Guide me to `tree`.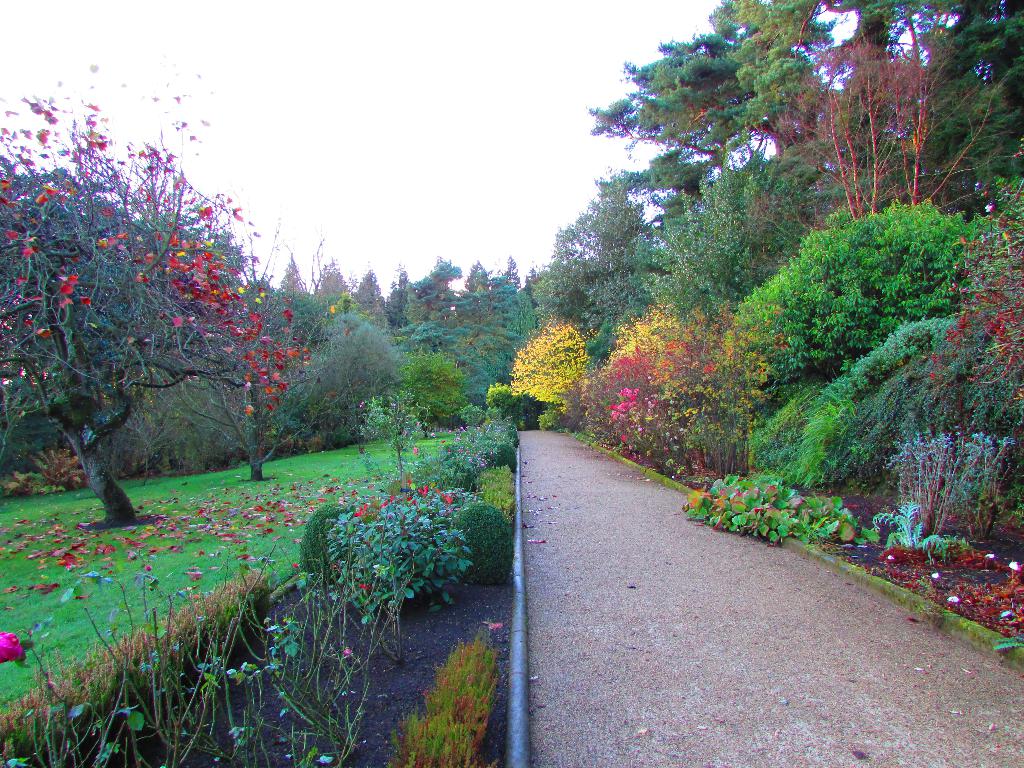
Guidance: box=[594, 0, 868, 306].
